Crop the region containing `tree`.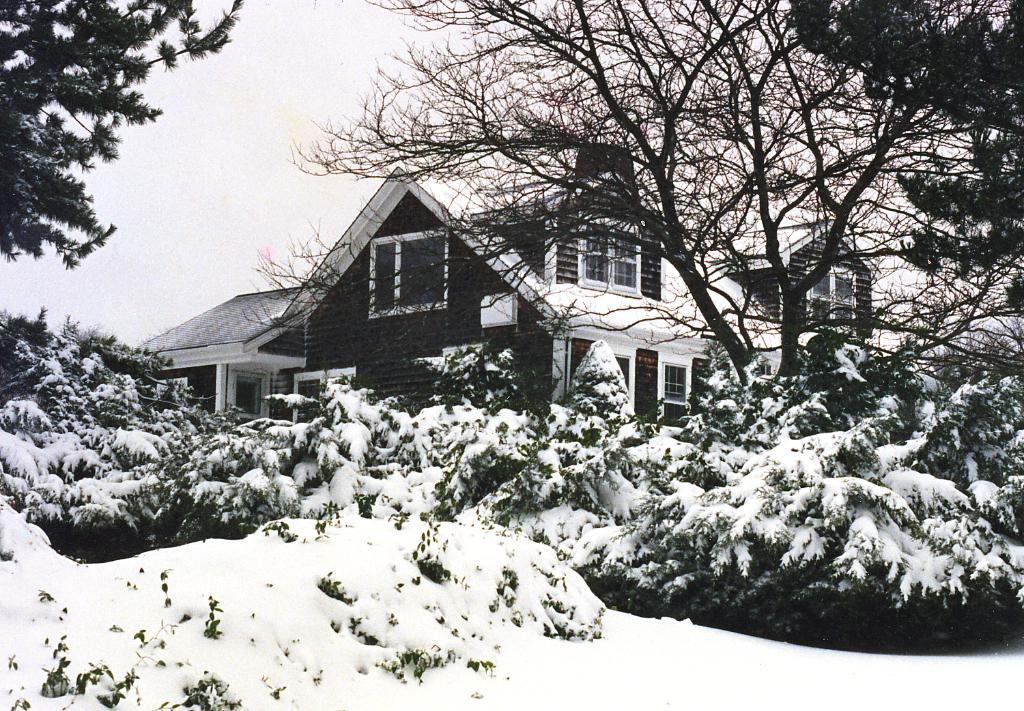
Crop region: [383, 390, 619, 545].
